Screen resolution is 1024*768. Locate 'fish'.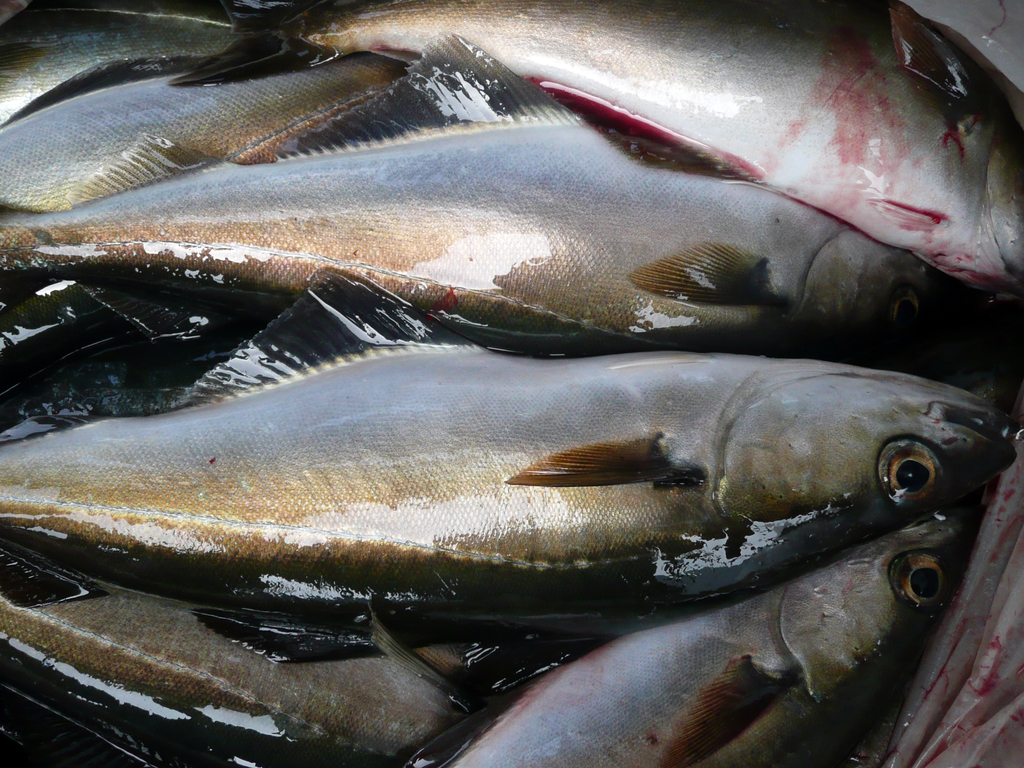
165,1,1023,295.
